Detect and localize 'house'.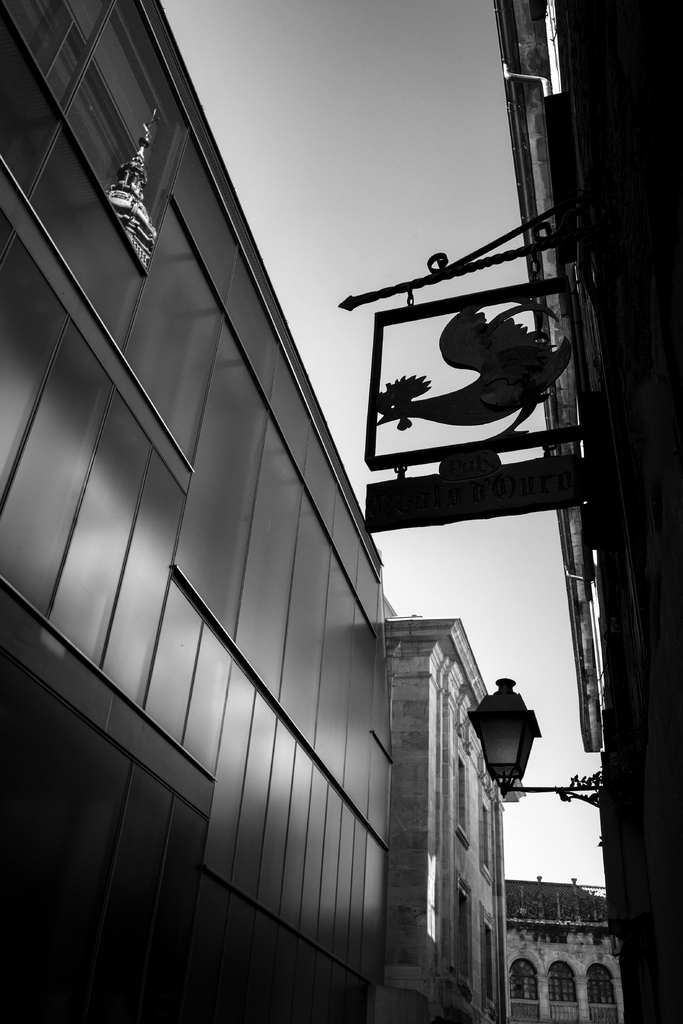
Localized at l=0, t=0, r=682, b=1018.
